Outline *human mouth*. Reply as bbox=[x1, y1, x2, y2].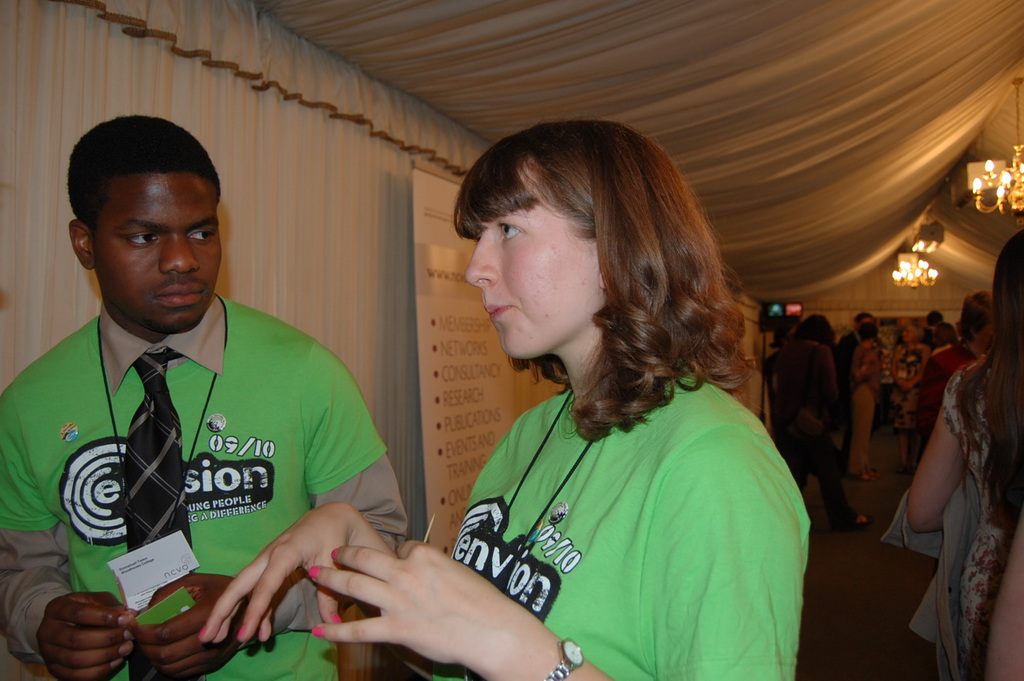
bbox=[155, 282, 204, 308].
